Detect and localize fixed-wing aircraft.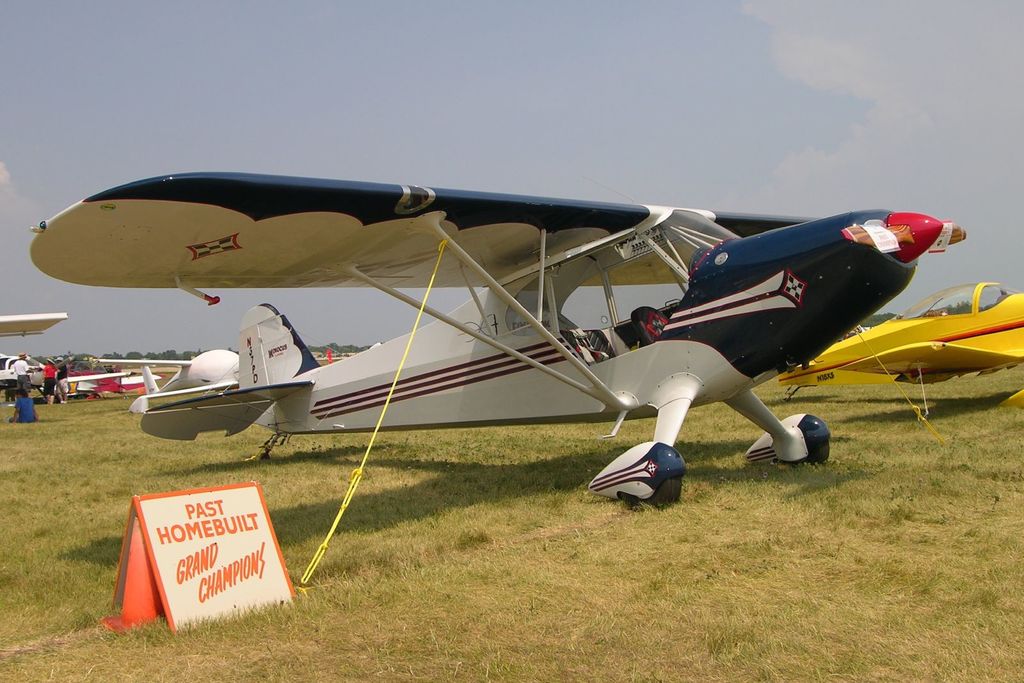
Localized at crop(80, 348, 246, 419).
